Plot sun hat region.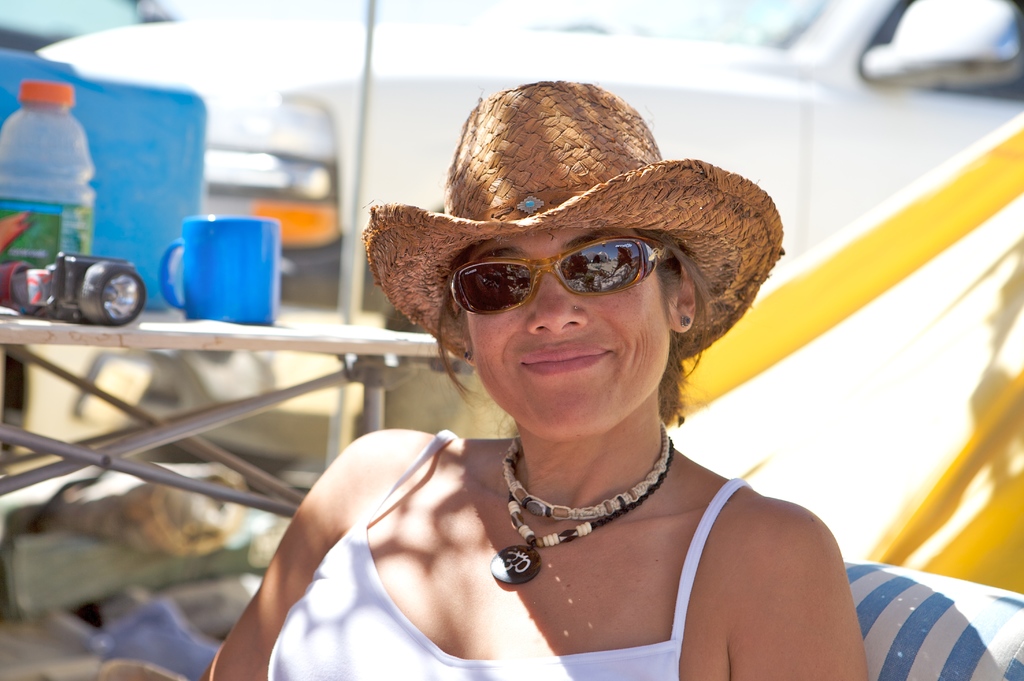
Plotted at x1=356, y1=78, x2=787, y2=372.
